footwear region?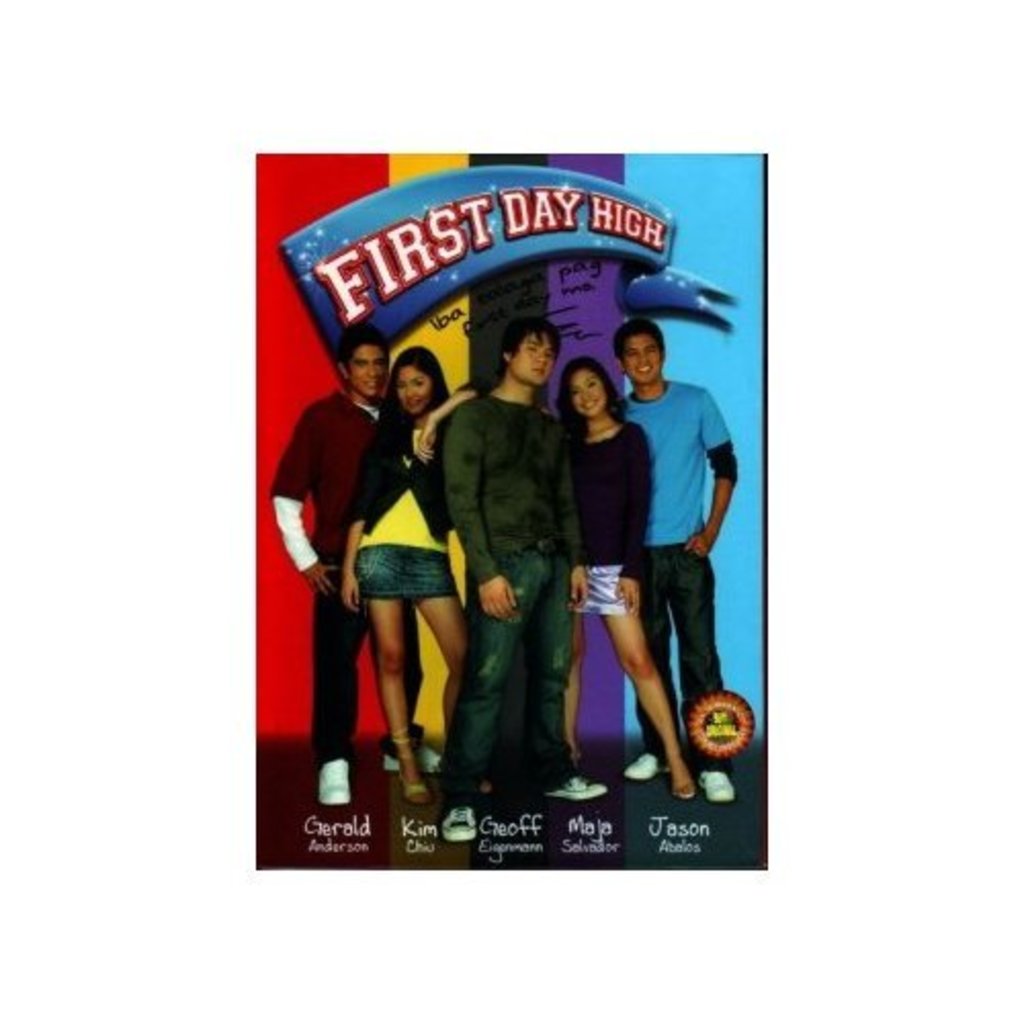
region(379, 745, 451, 768)
